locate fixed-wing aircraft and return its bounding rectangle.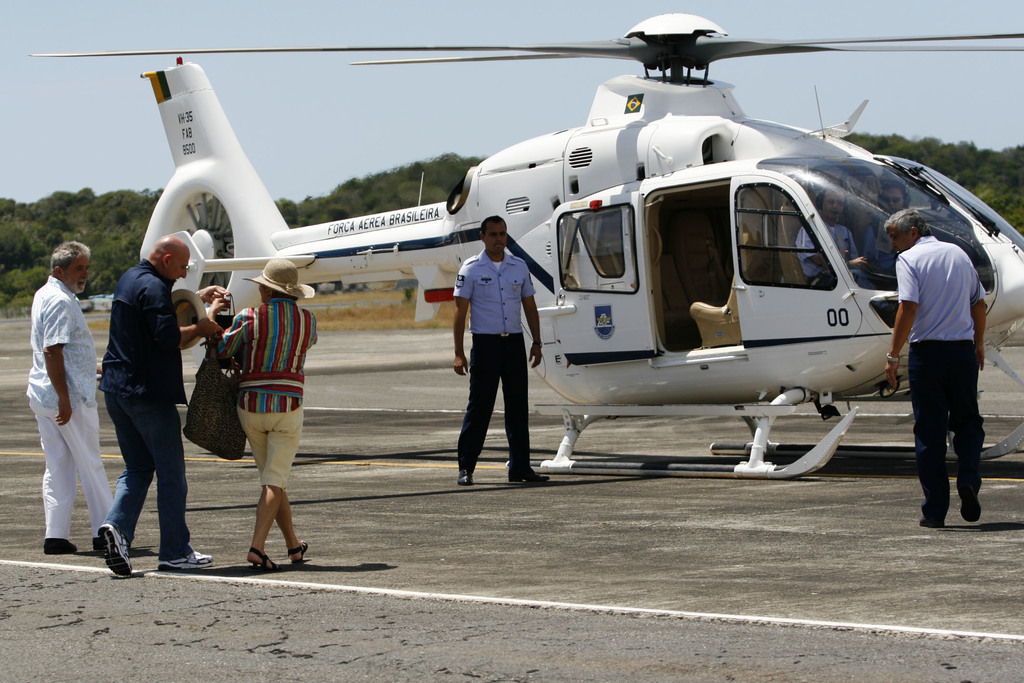
[x1=29, y1=13, x2=1023, y2=482].
